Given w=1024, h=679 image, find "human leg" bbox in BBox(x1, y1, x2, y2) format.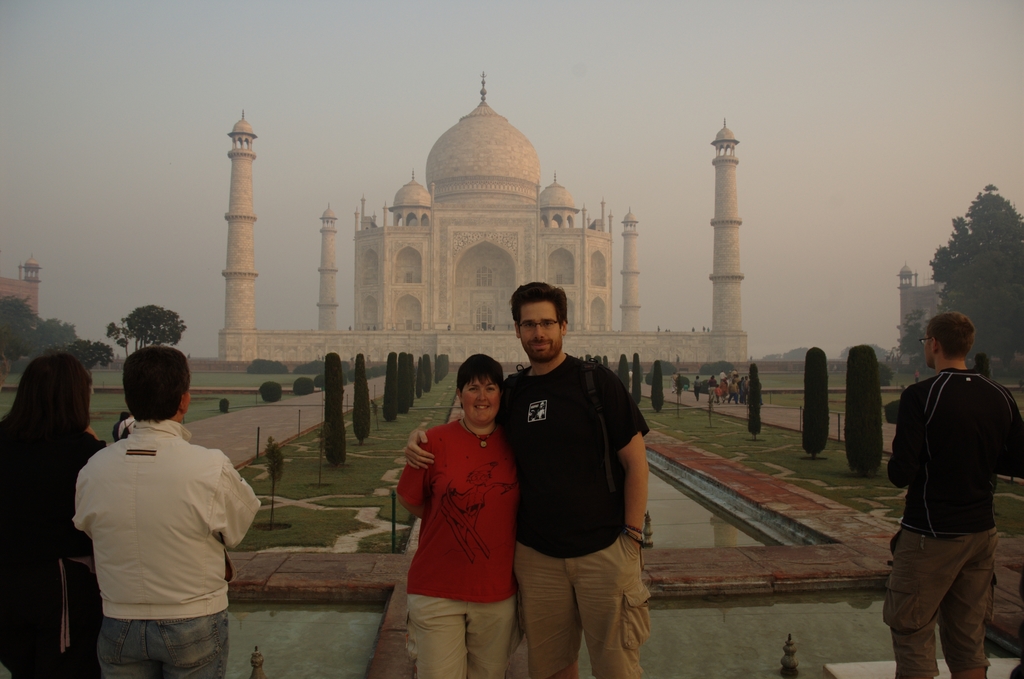
BBox(882, 519, 938, 672).
